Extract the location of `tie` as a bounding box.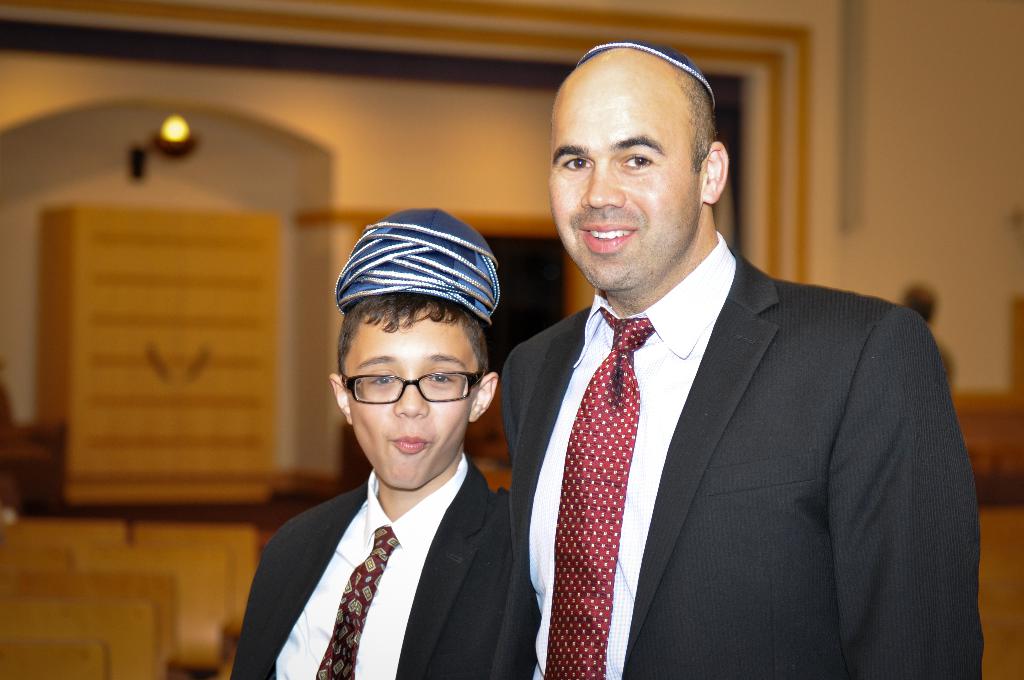
left=542, top=306, right=654, bottom=679.
